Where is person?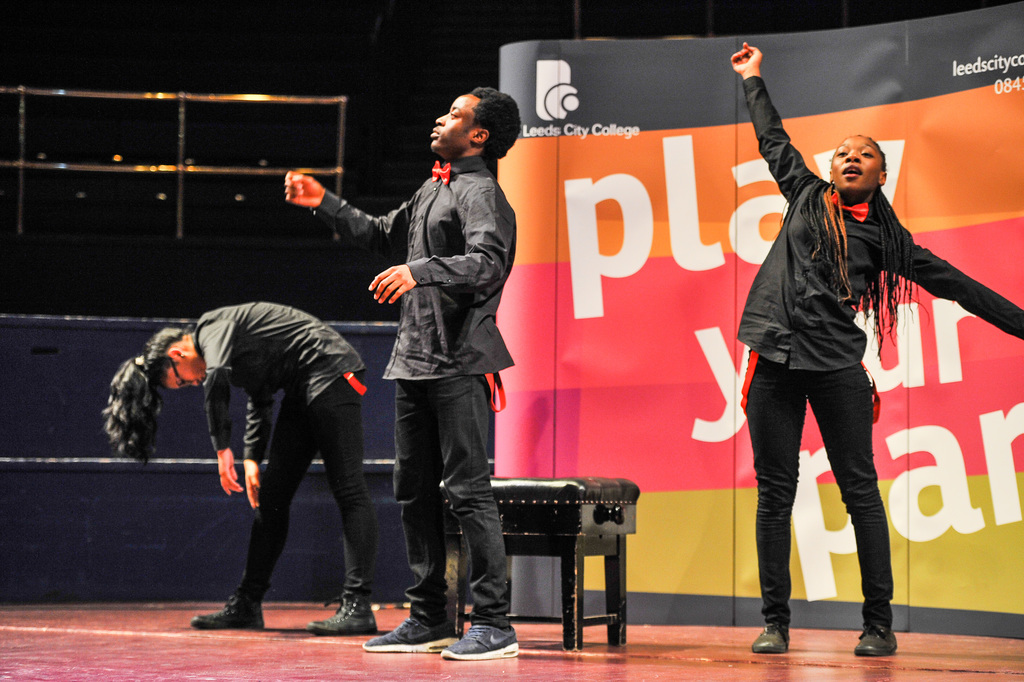
x1=725 y1=38 x2=1023 y2=662.
